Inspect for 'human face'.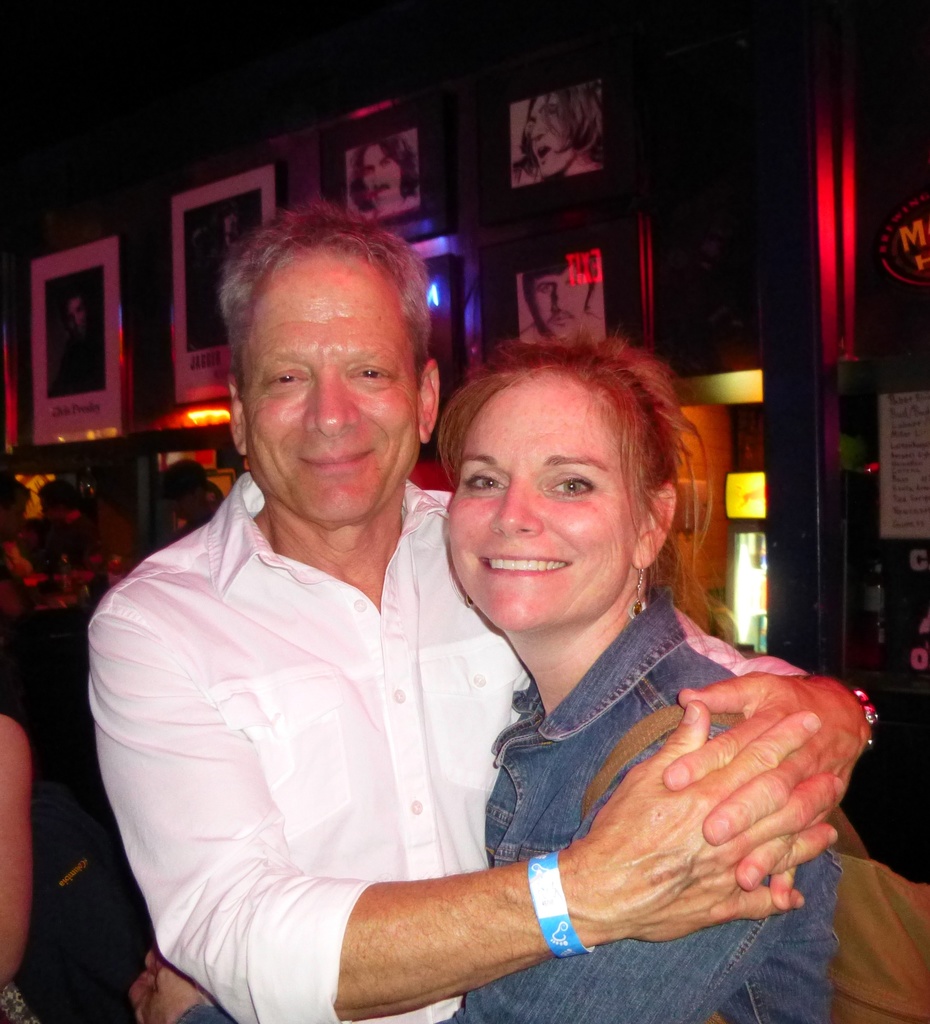
Inspection: pyautogui.locateOnScreen(433, 369, 643, 640).
